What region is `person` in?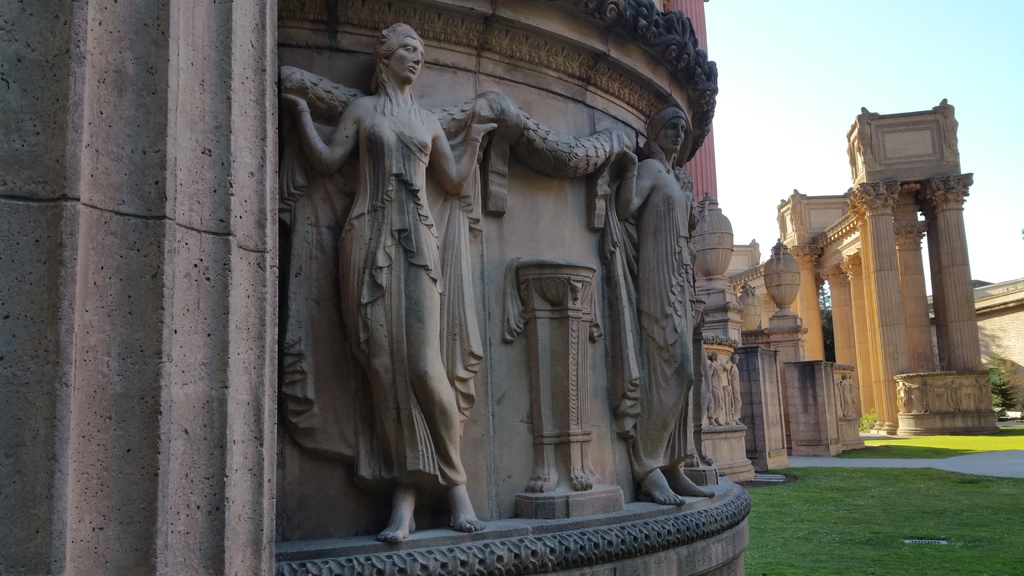
bbox=(945, 380, 962, 410).
